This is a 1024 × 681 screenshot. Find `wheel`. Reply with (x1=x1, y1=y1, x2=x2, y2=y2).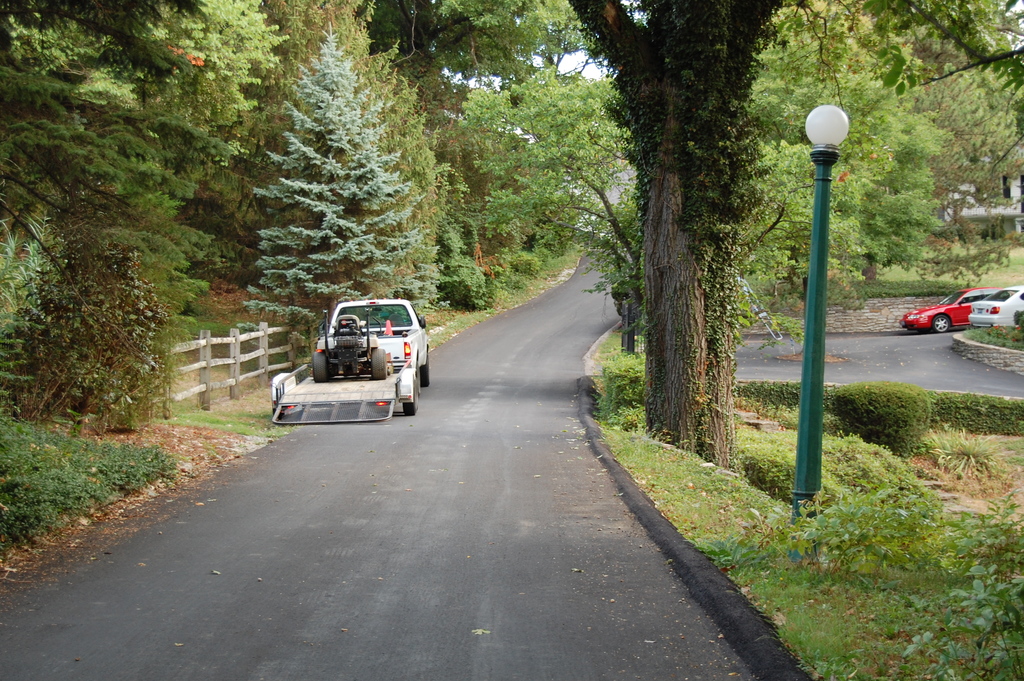
(x1=403, y1=381, x2=414, y2=414).
